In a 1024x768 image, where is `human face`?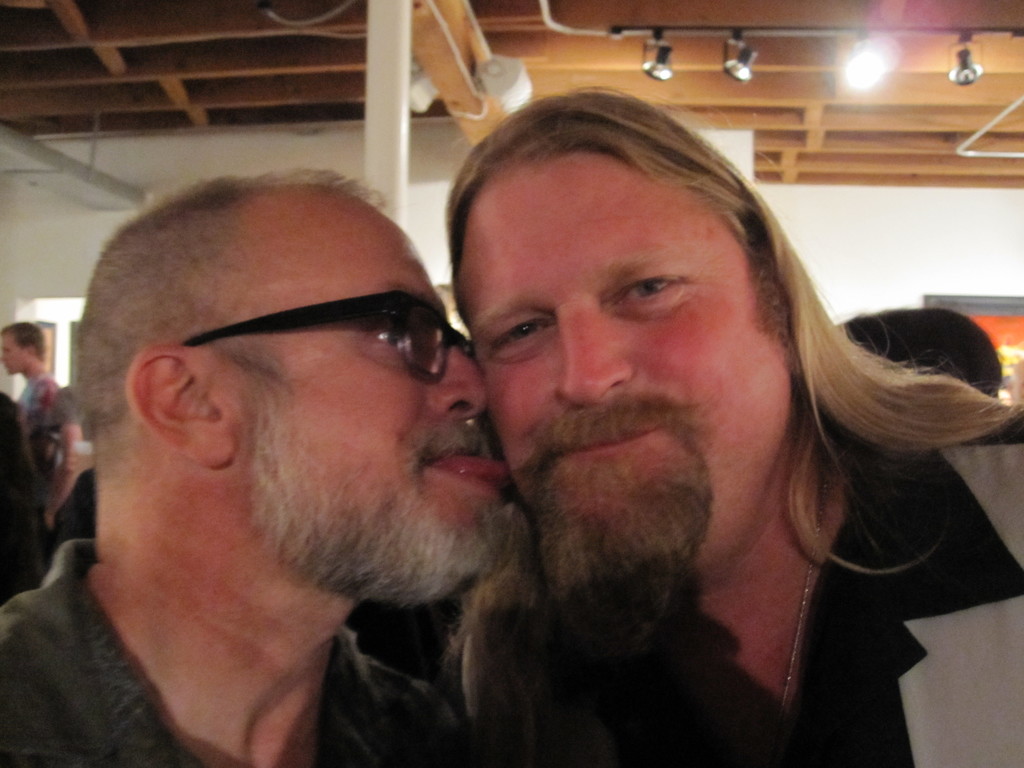
0,333,29,380.
